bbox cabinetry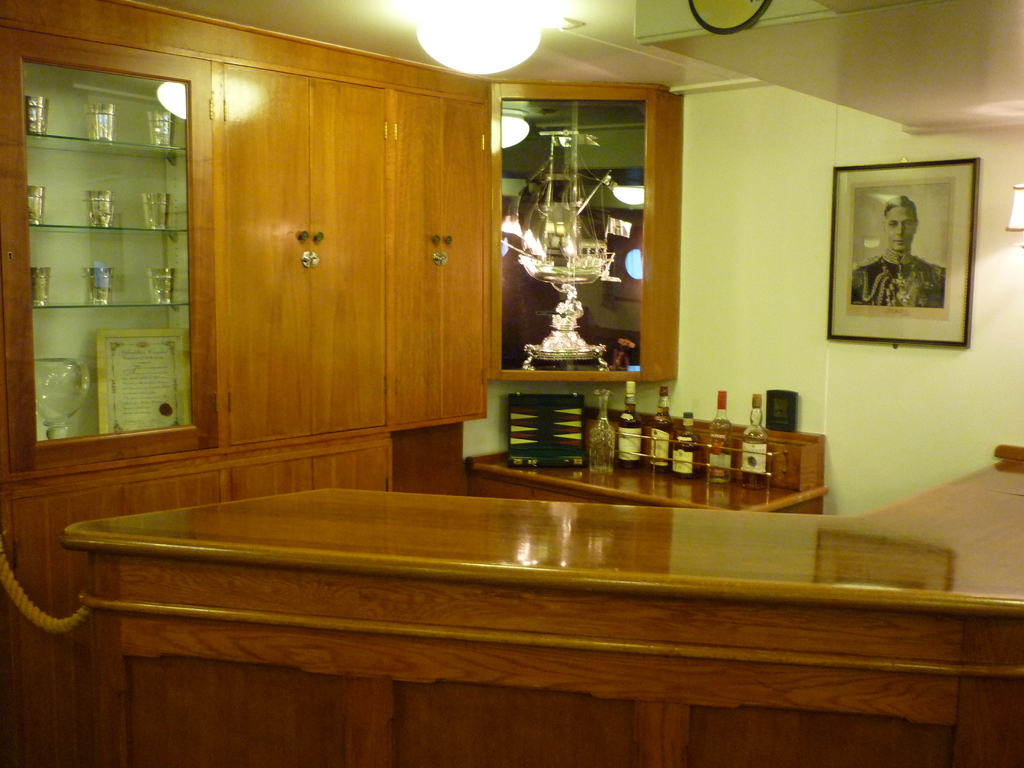
left=8, top=117, right=929, bottom=756
